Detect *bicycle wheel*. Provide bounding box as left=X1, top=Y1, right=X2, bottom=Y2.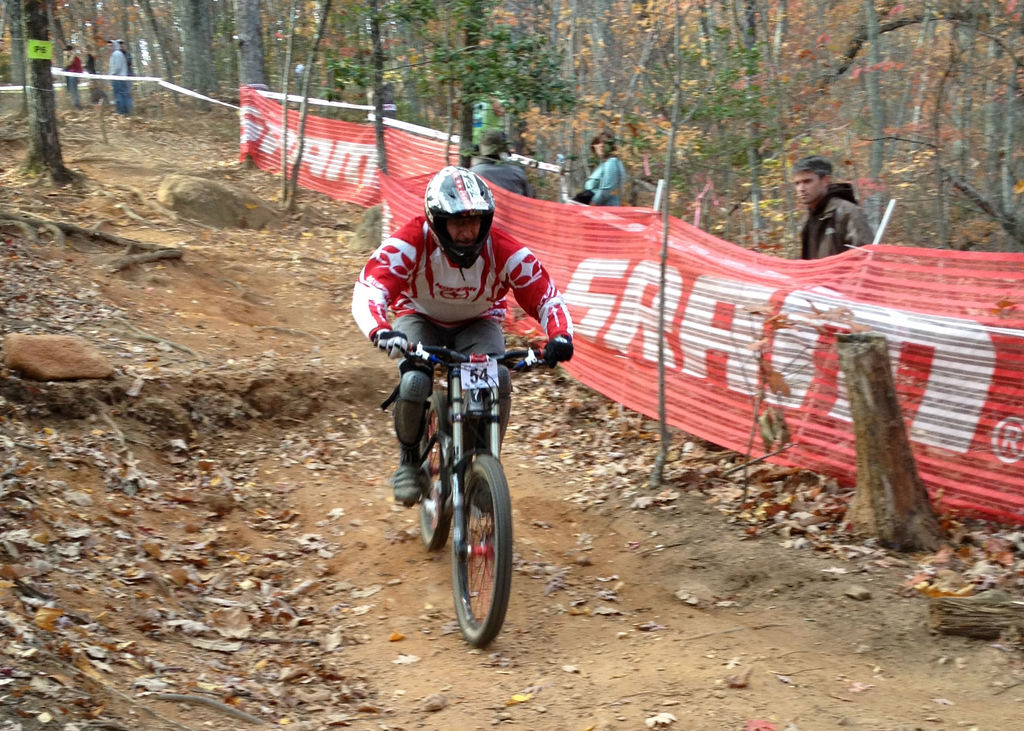
left=413, top=389, right=460, bottom=560.
